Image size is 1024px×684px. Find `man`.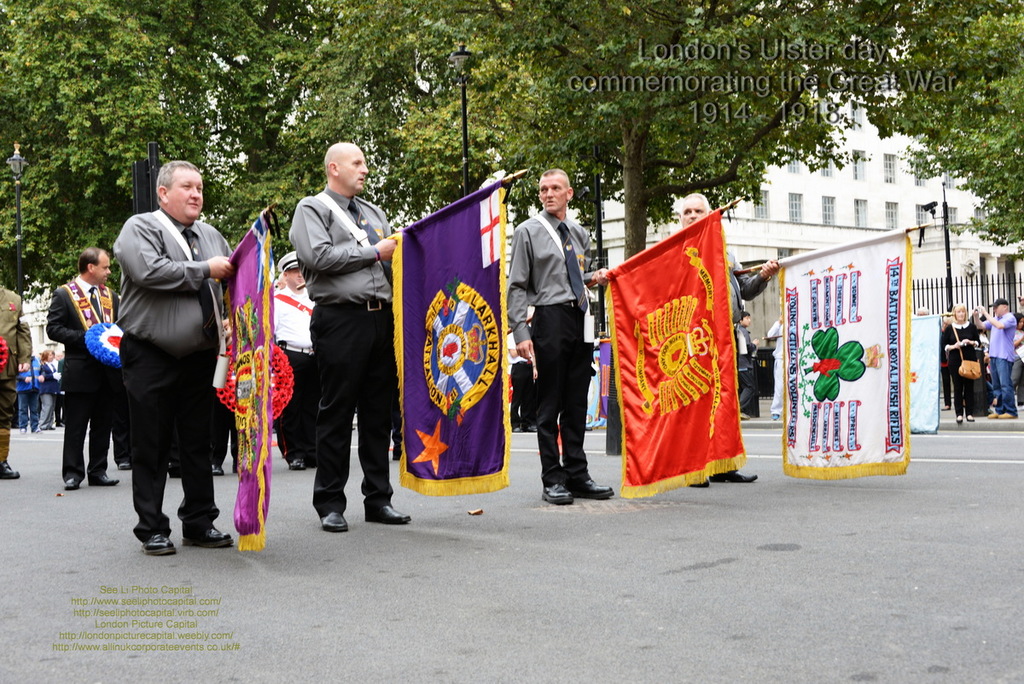
(672, 189, 775, 492).
